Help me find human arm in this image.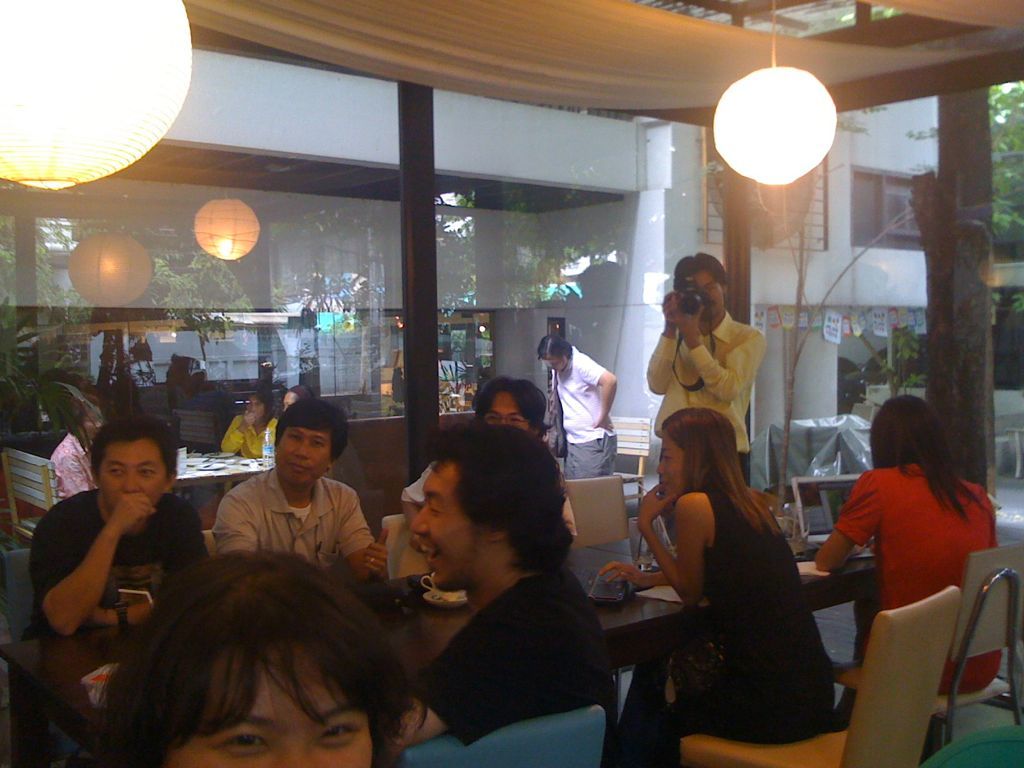
Found it: bbox=[399, 457, 435, 550].
